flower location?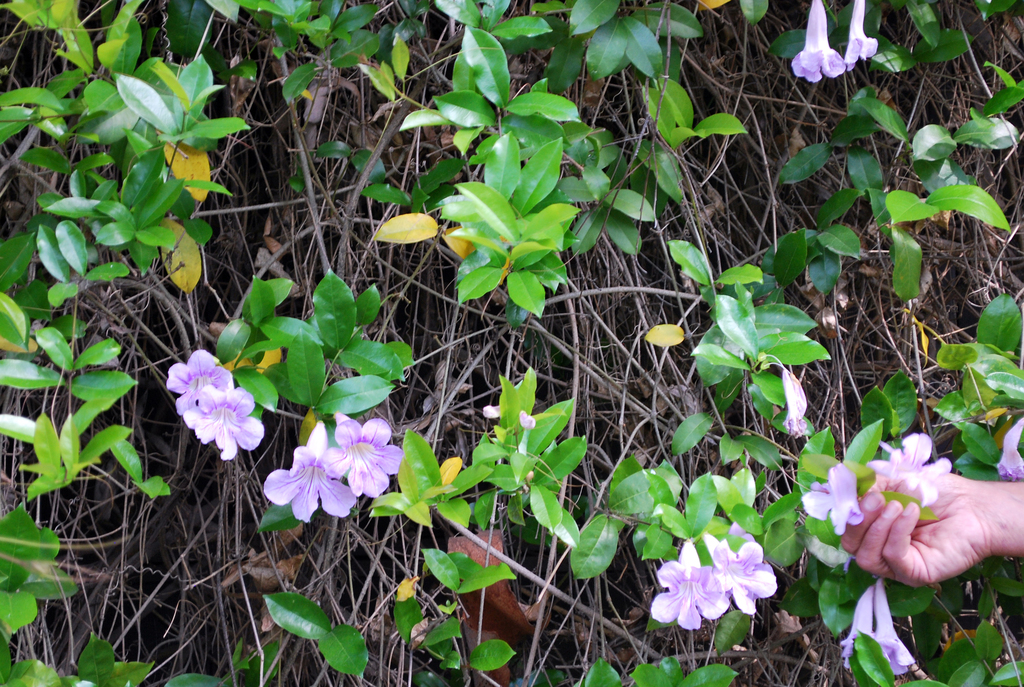
[263, 421, 362, 522]
